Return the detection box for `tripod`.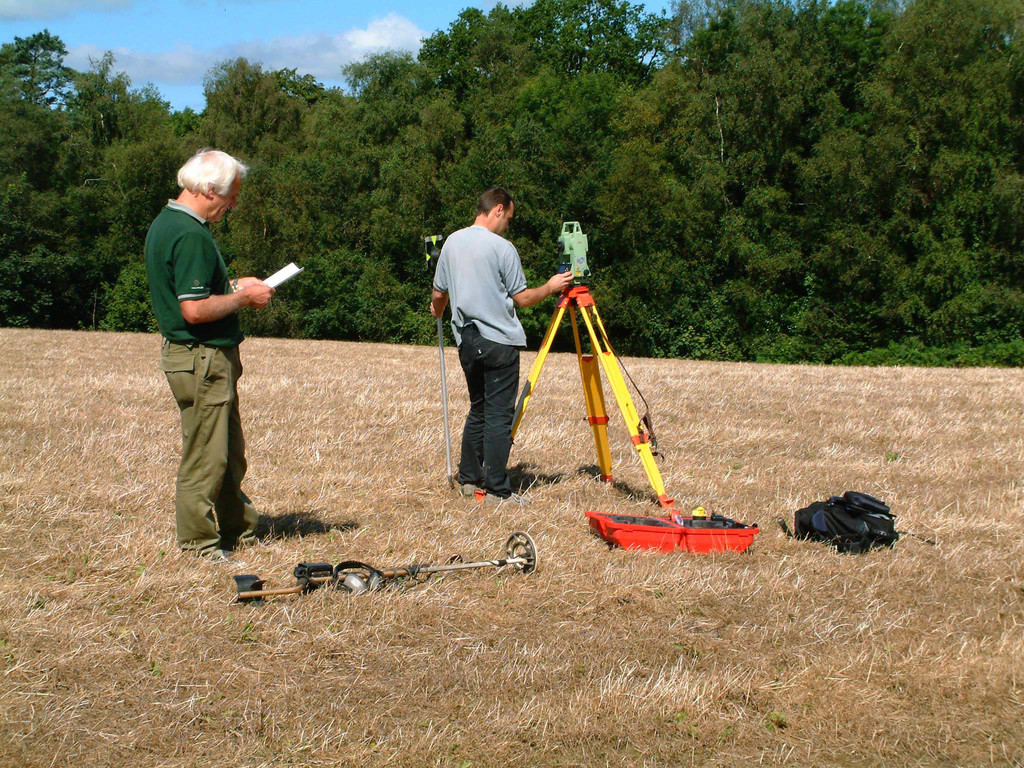
509:284:671:516.
